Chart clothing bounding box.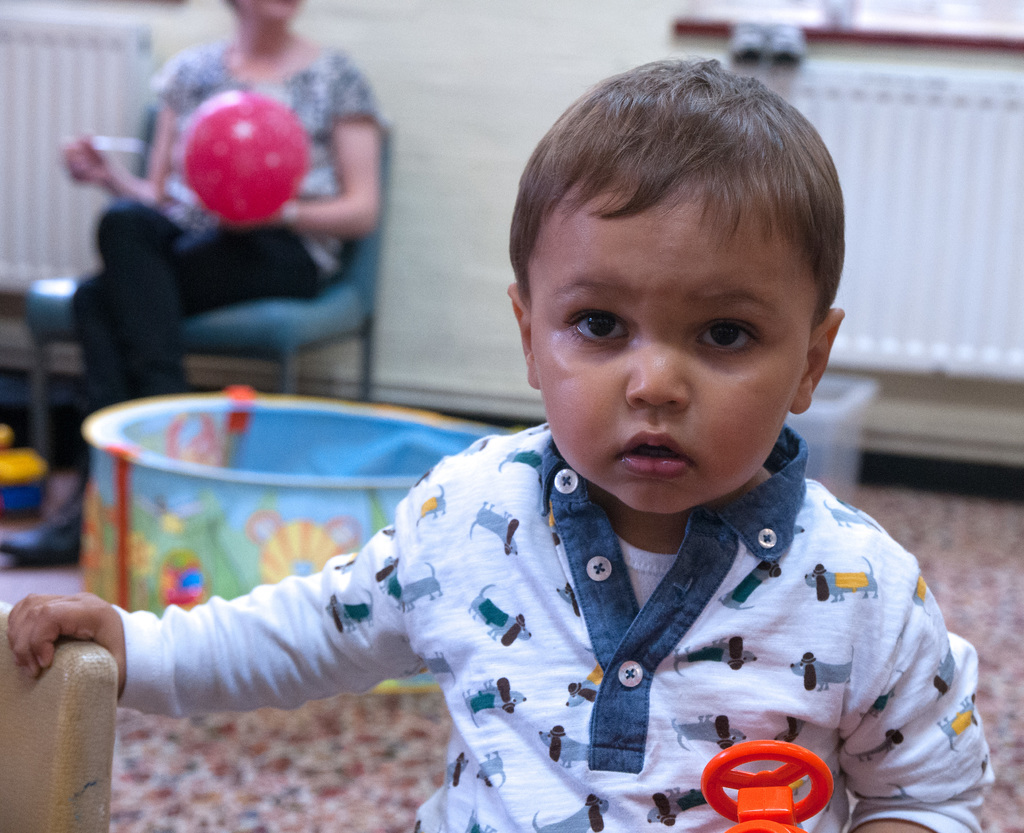
Charted: bbox=(108, 423, 1004, 832).
